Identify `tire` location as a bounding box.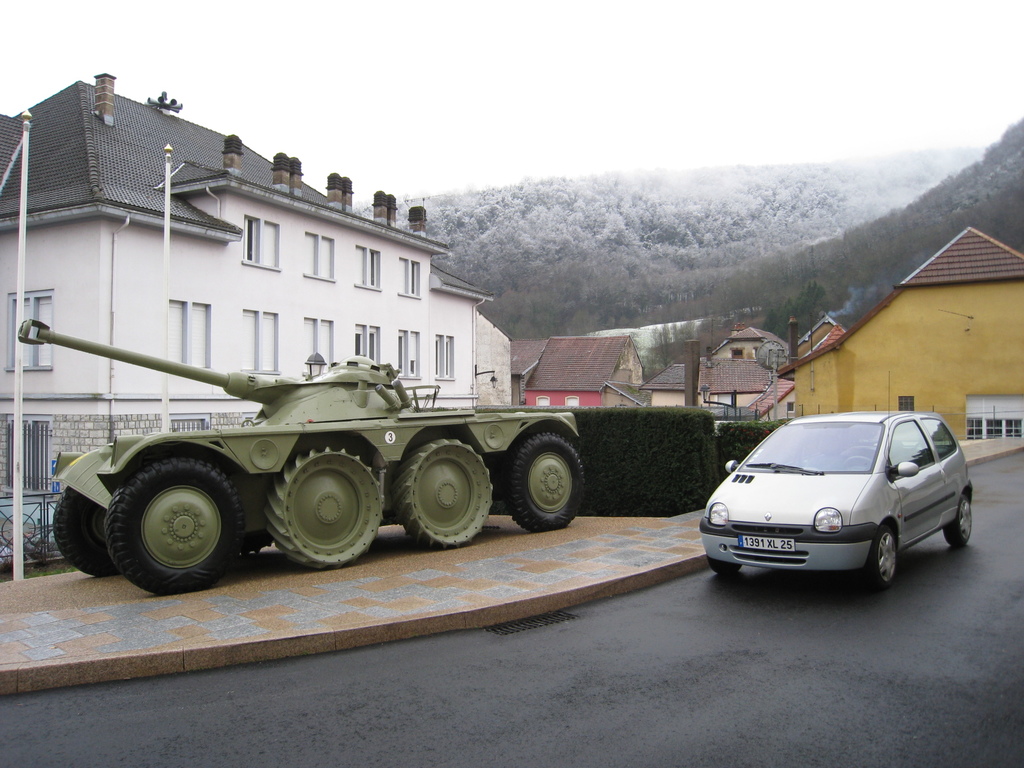
bbox(499, 428, 590, 528).
